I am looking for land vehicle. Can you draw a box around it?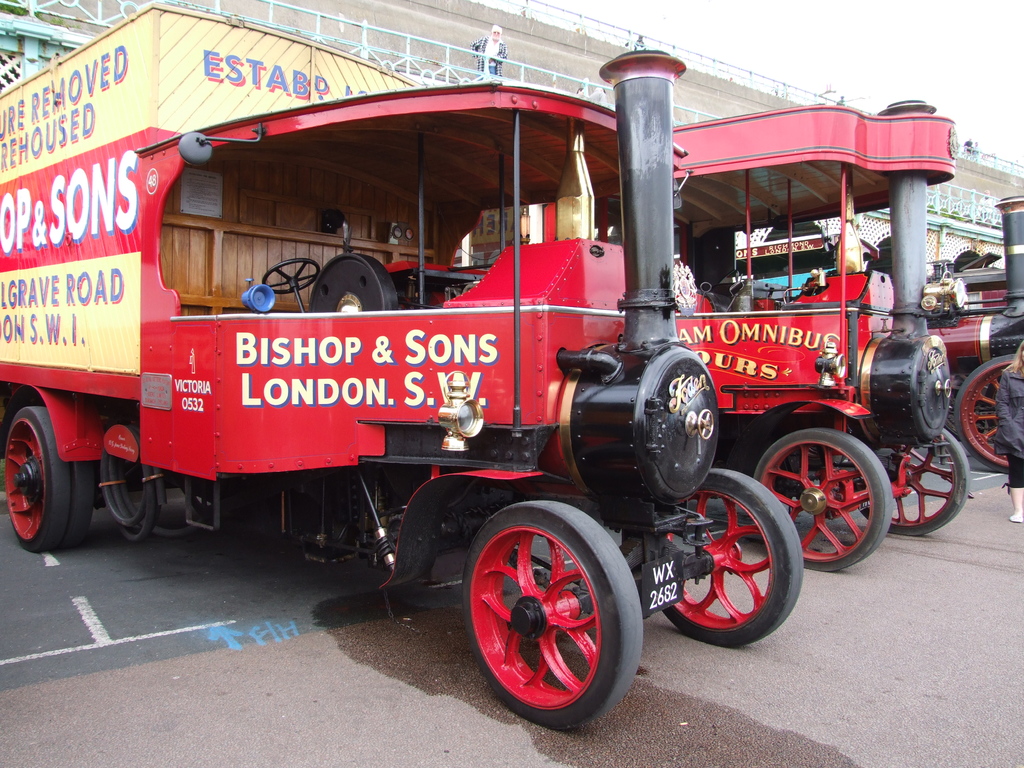
Sure, the bounding box is box(454, 101, 969, 570).
